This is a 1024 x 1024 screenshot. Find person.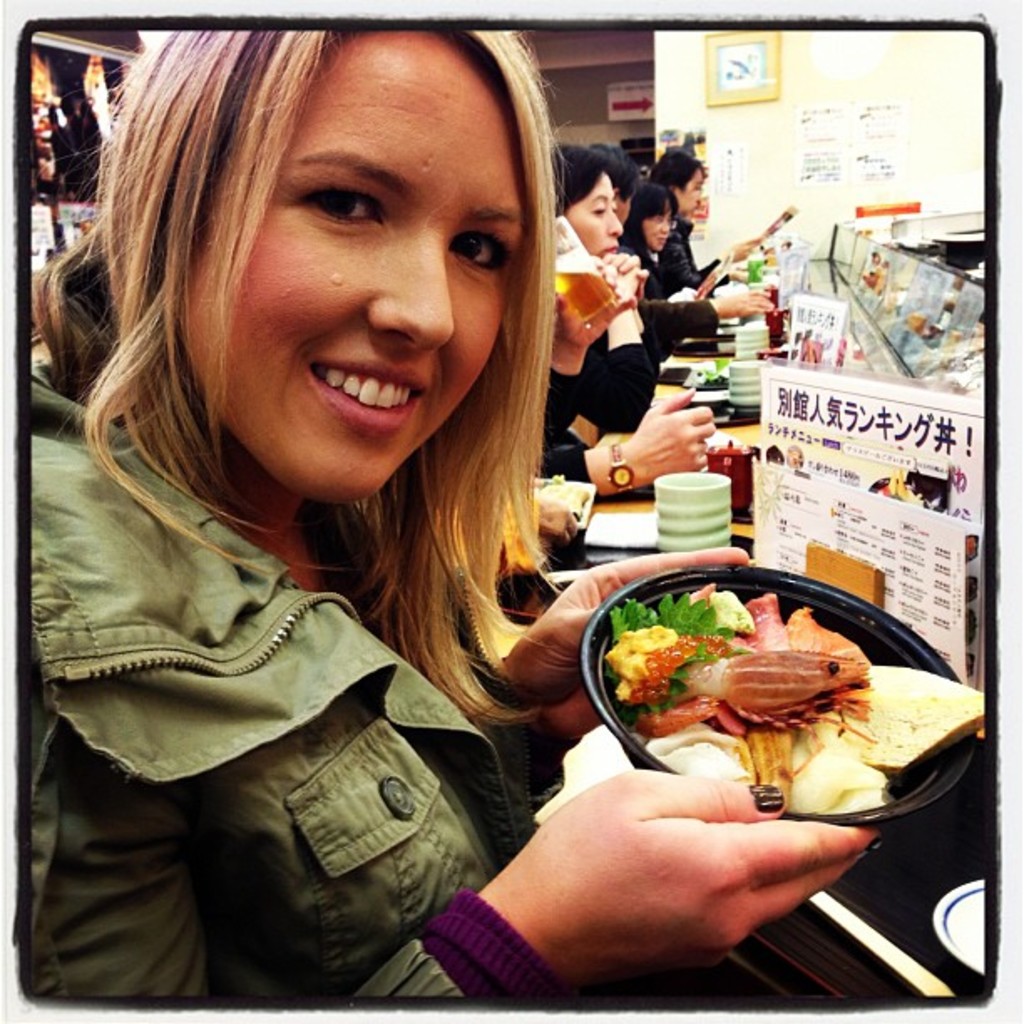
Bounding box: [49,35,711,1023].
